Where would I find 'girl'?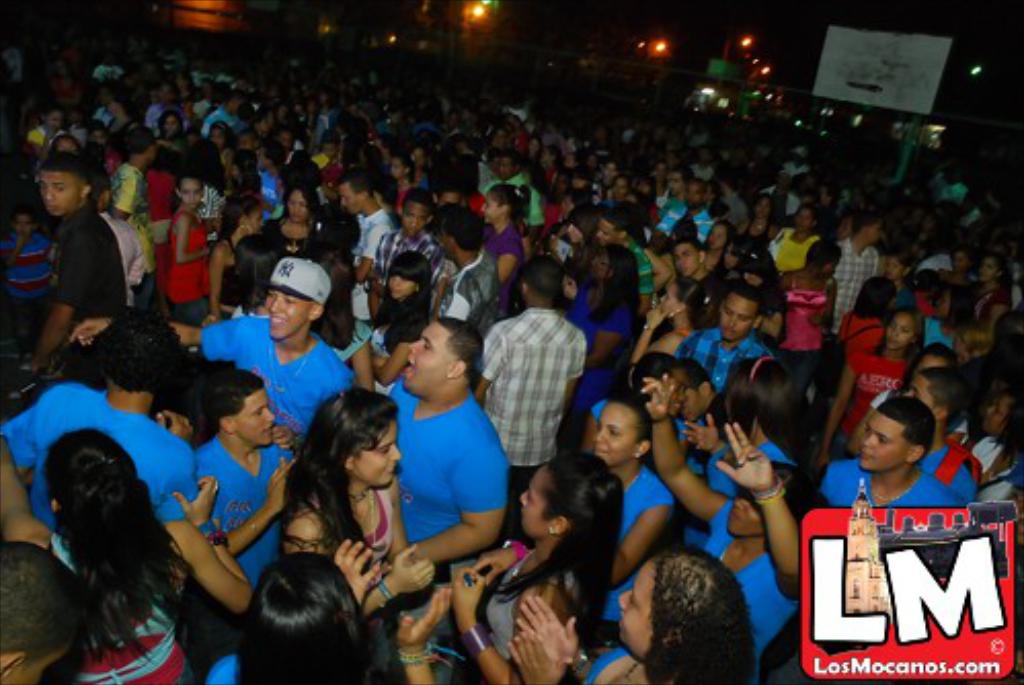
At 581 386 671 605.
